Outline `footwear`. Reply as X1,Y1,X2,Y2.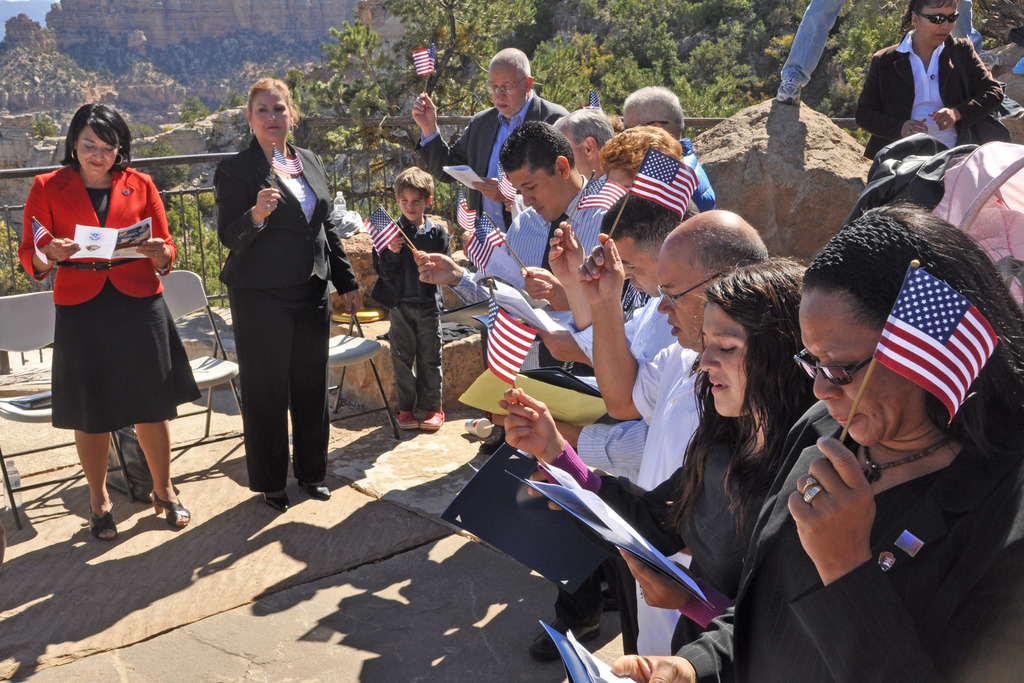
594,580,624,610.
